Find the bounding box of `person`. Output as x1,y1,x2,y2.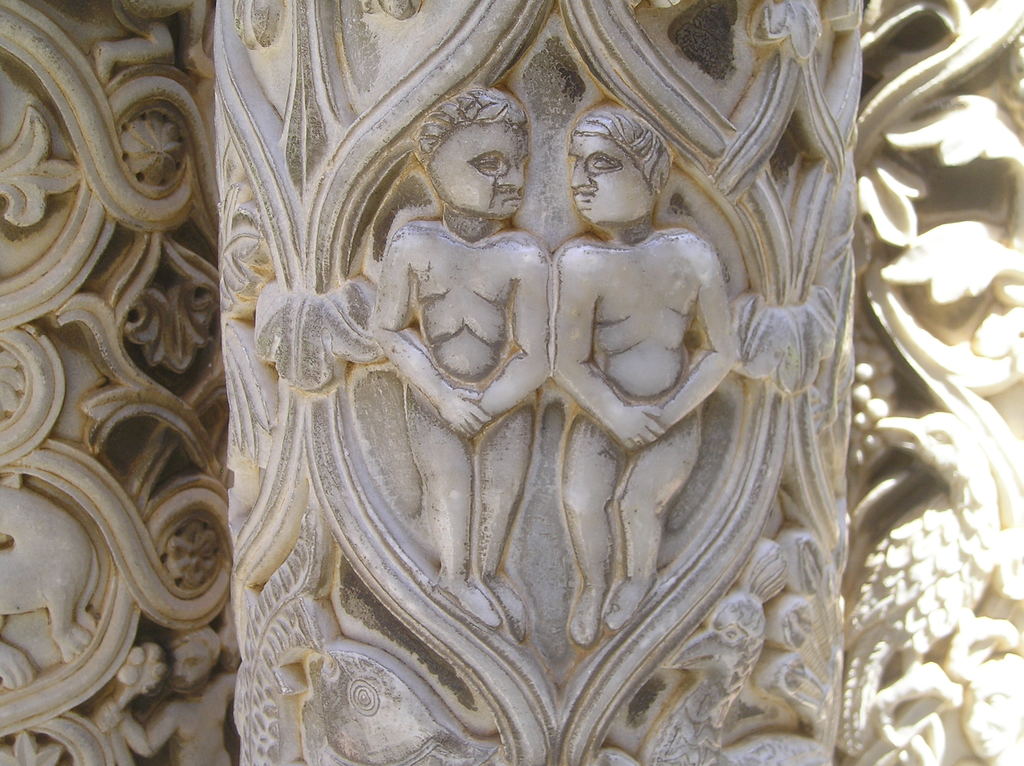
372,97,561,639.
